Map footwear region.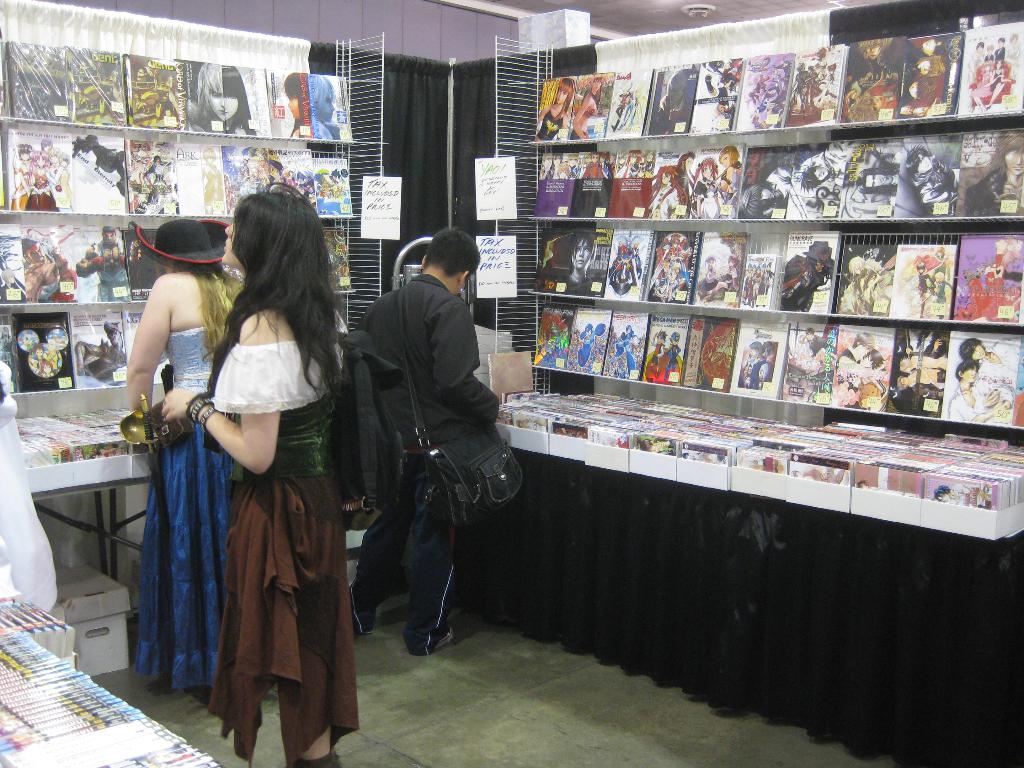
Mapped to [424,621,457,656].
